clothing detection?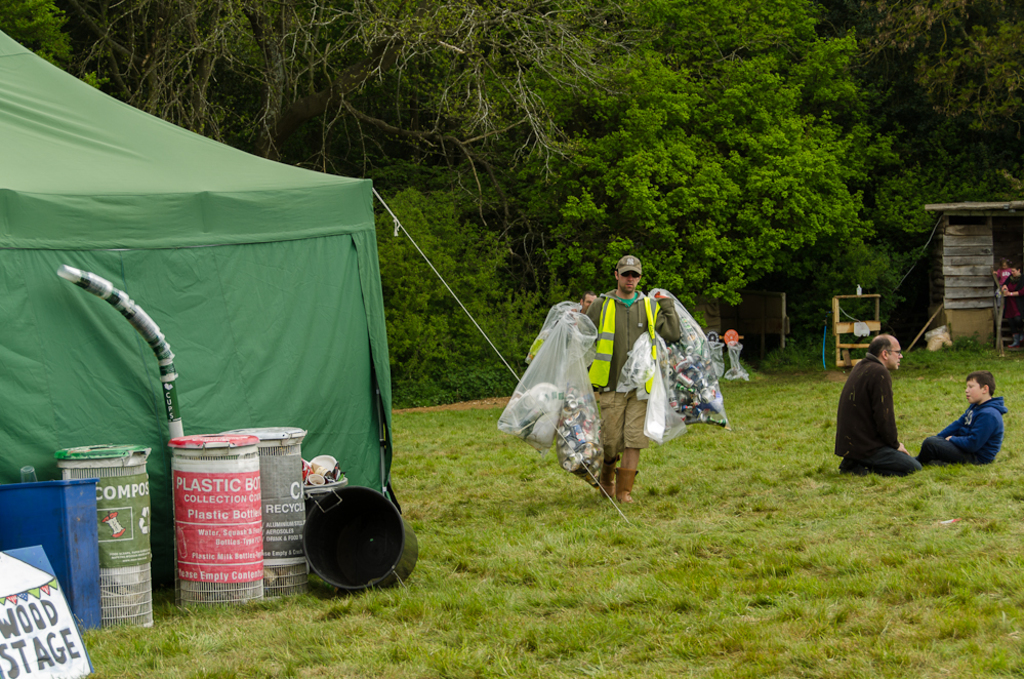
<bbox>584, 295, 683, 462</bbox>
